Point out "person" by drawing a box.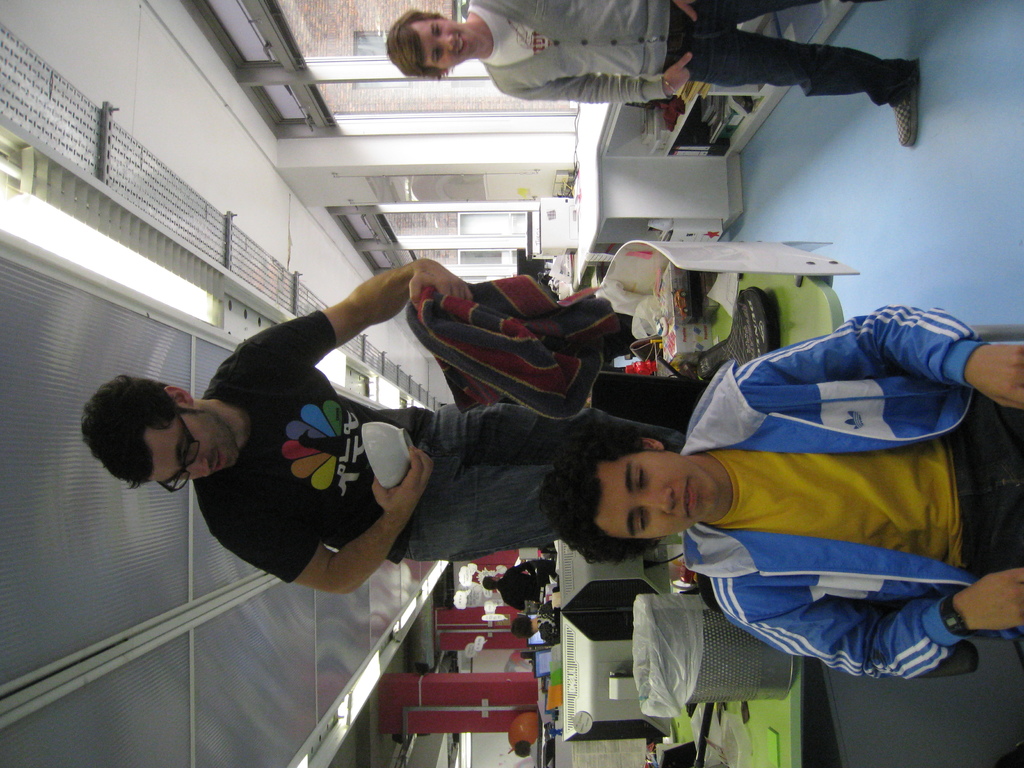
<bbox>80, 262, 694, 596</bbox>.
